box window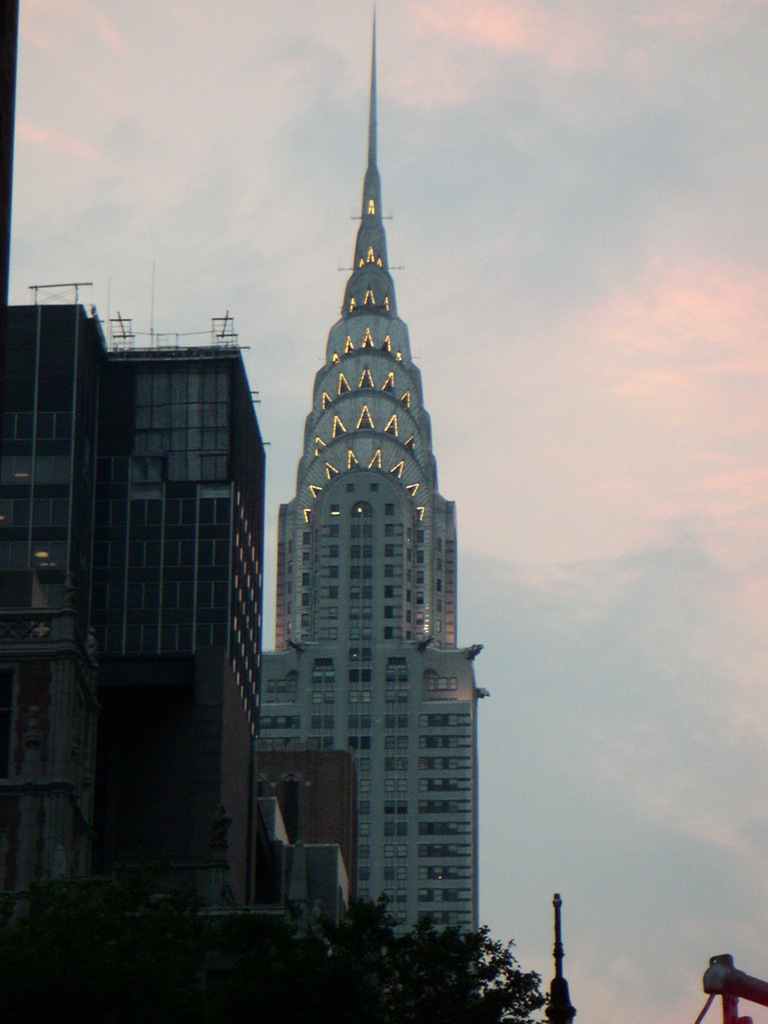
l=125, t=620, r=157, b=659
